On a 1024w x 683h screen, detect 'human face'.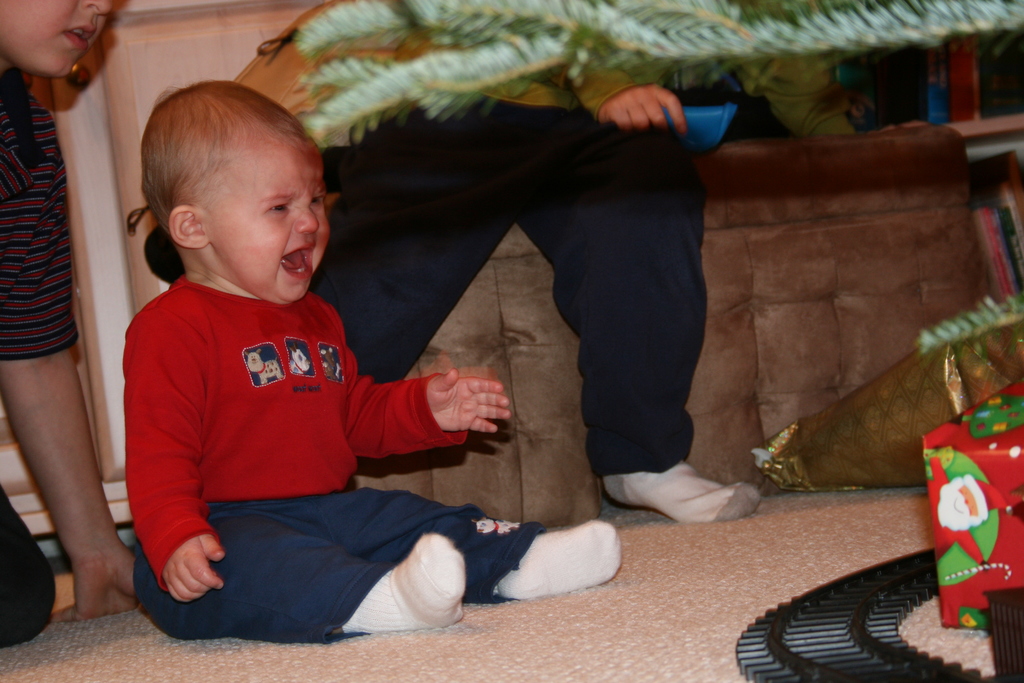
crop(0, 0, 122, 78).
